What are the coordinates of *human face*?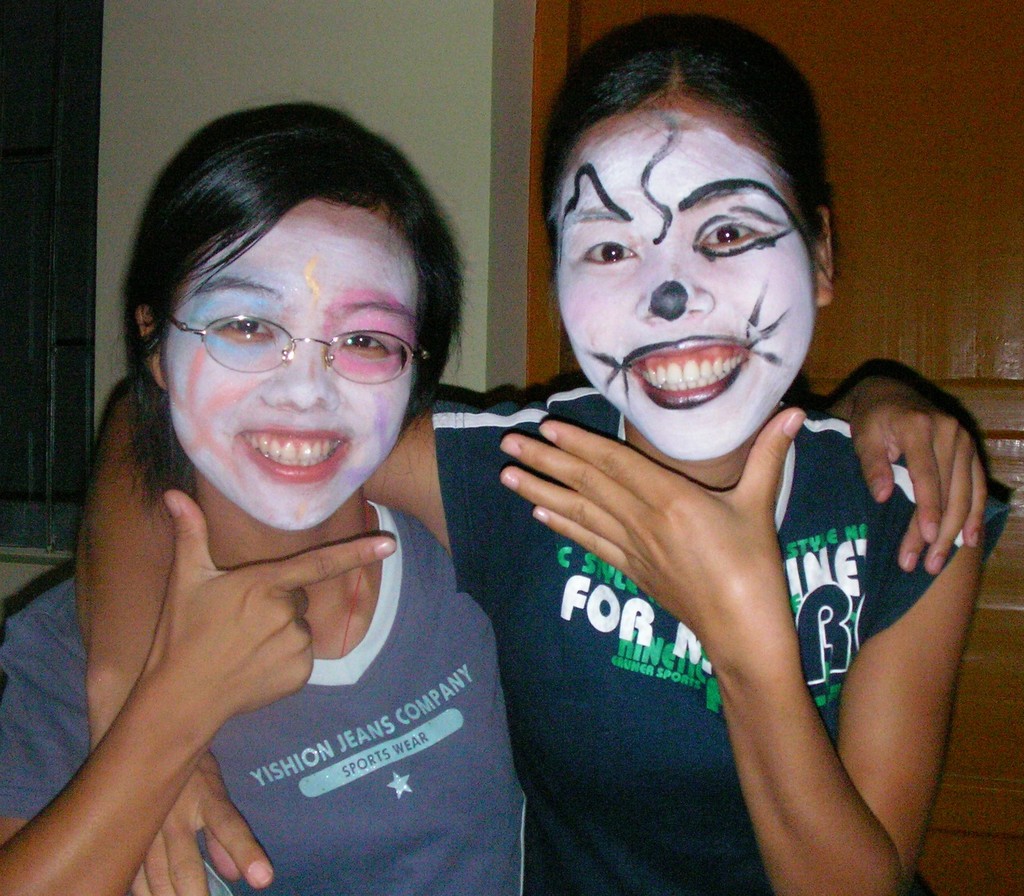
[545, 101, 822, 466].
